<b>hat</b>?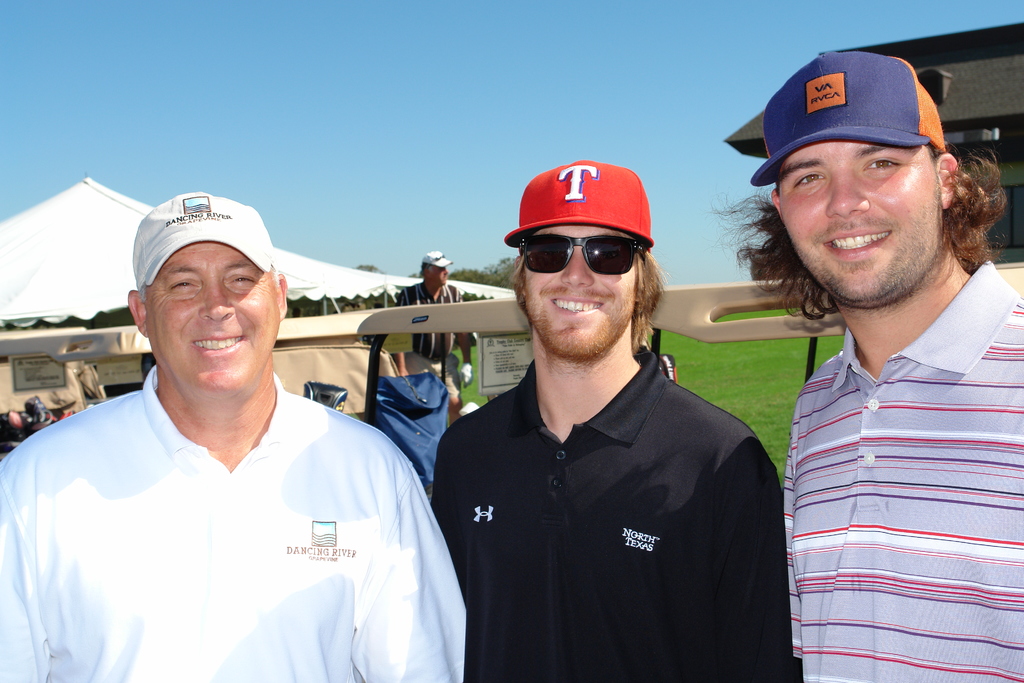
<region>129, 193, 275, 290</region>
